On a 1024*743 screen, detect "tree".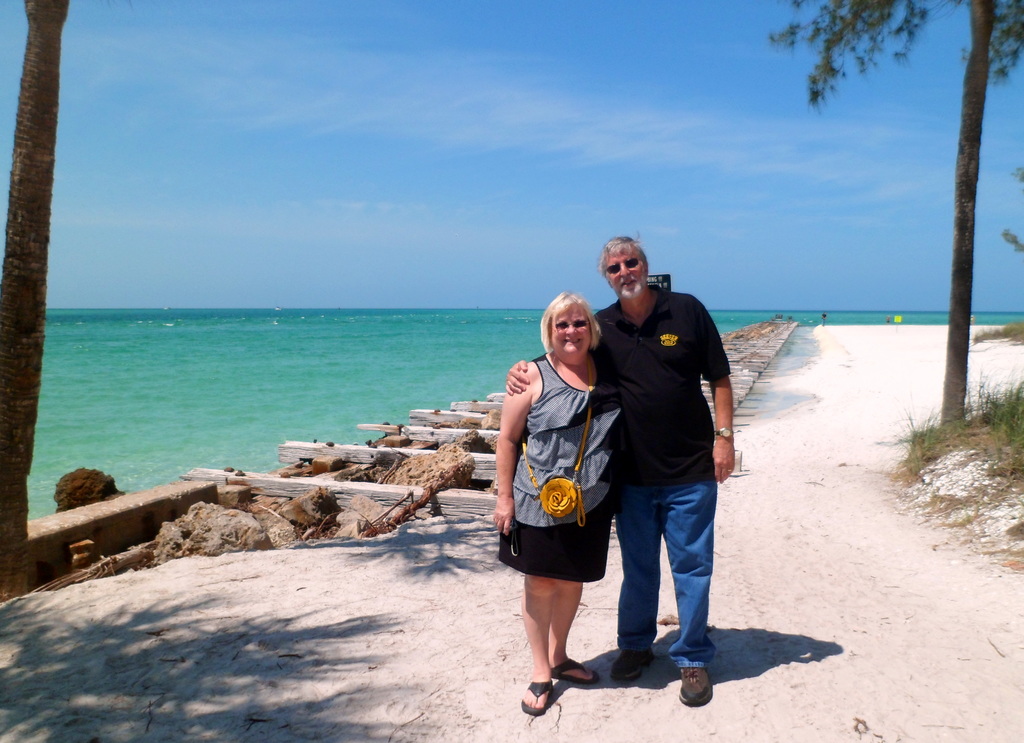
0 0 73 602.
